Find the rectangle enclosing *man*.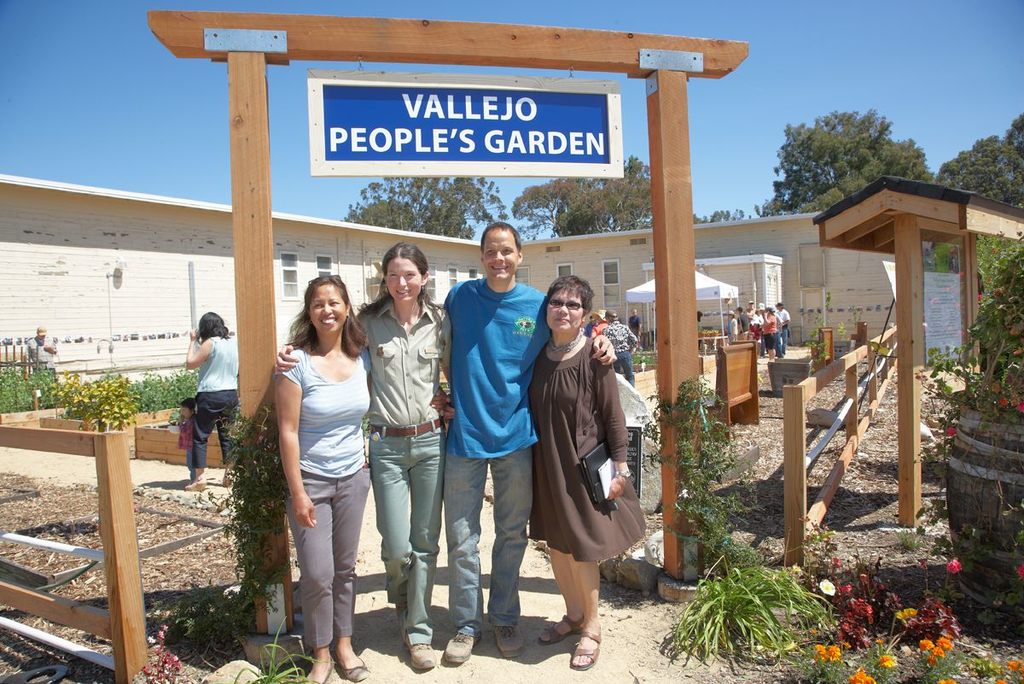
pyautogui.locateOnScreen(422, 208, 559, 647).
